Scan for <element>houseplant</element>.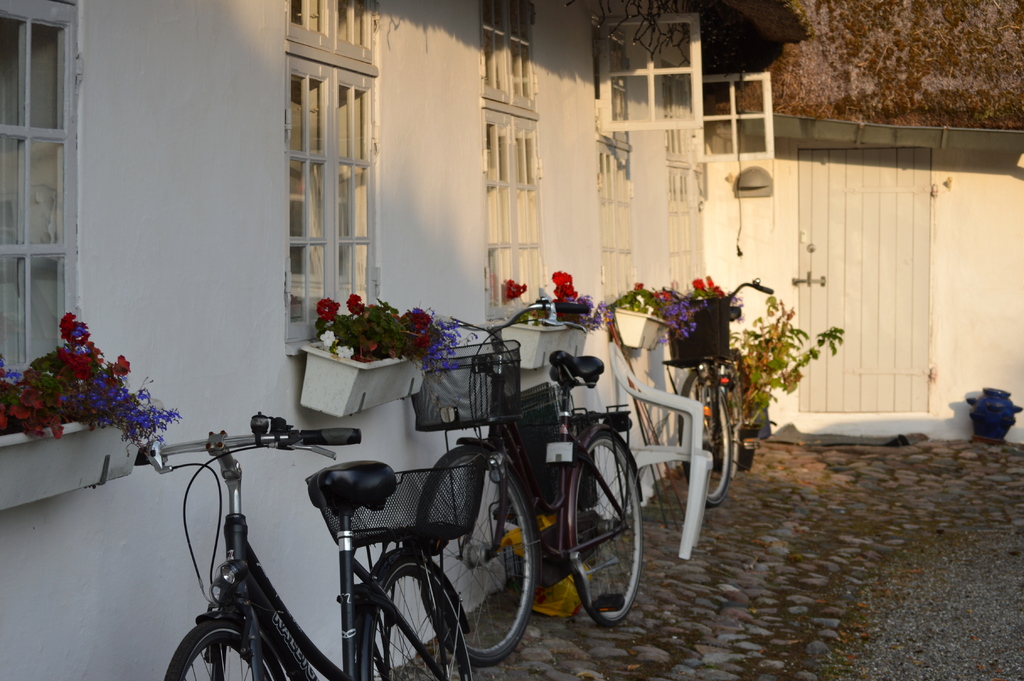
Scan result: 715, 286, 846, 468.
